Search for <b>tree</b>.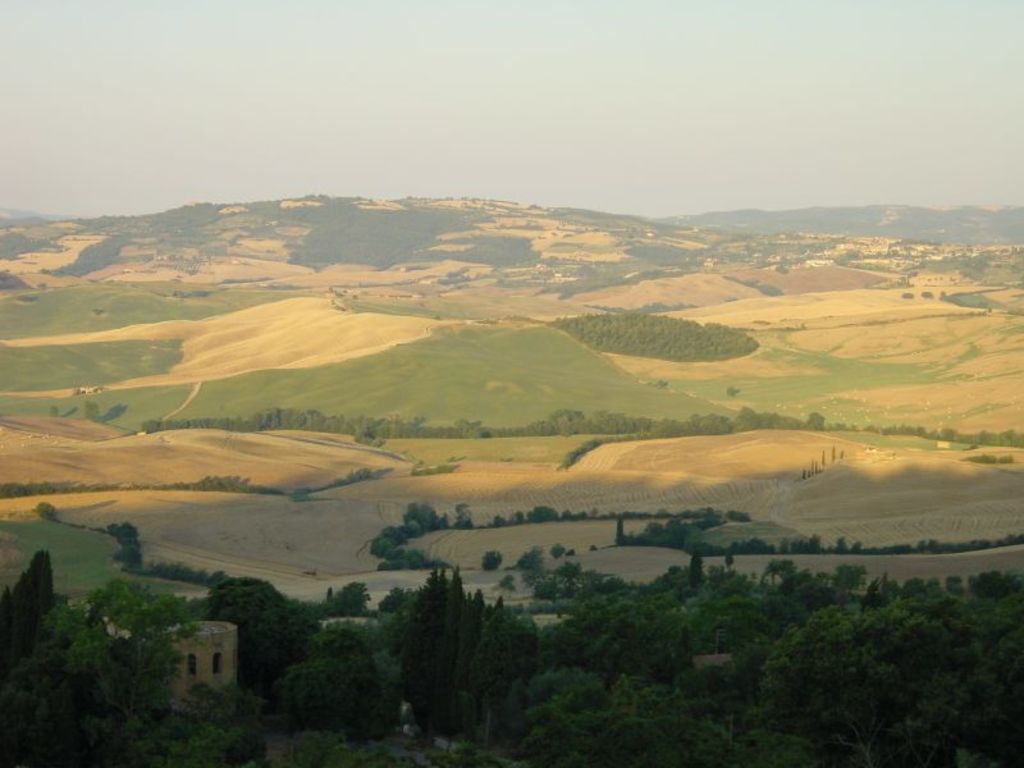
Found at bbox=[696, 563, 756, 663].
